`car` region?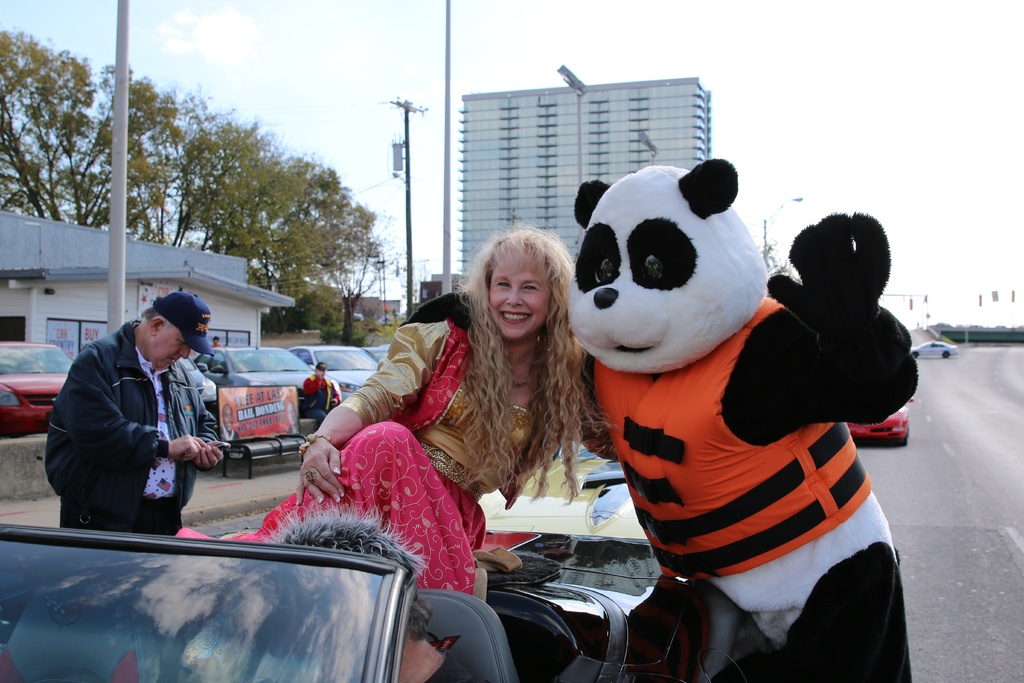
left=193, top=346, right=312, bottom=413
